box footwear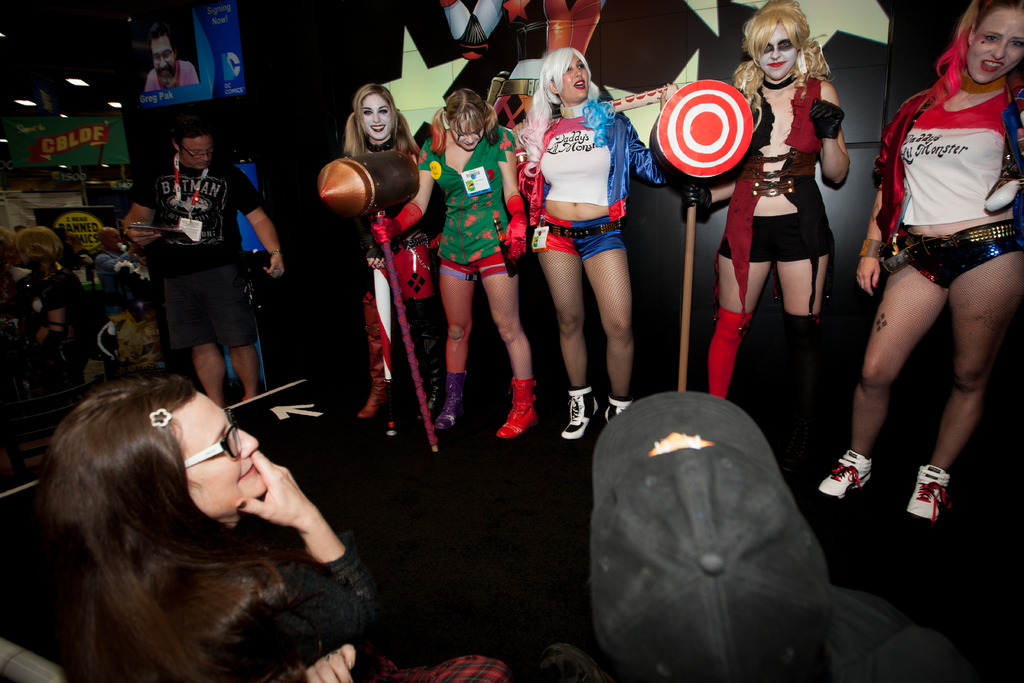
crop(817, 450, 876, 499)
